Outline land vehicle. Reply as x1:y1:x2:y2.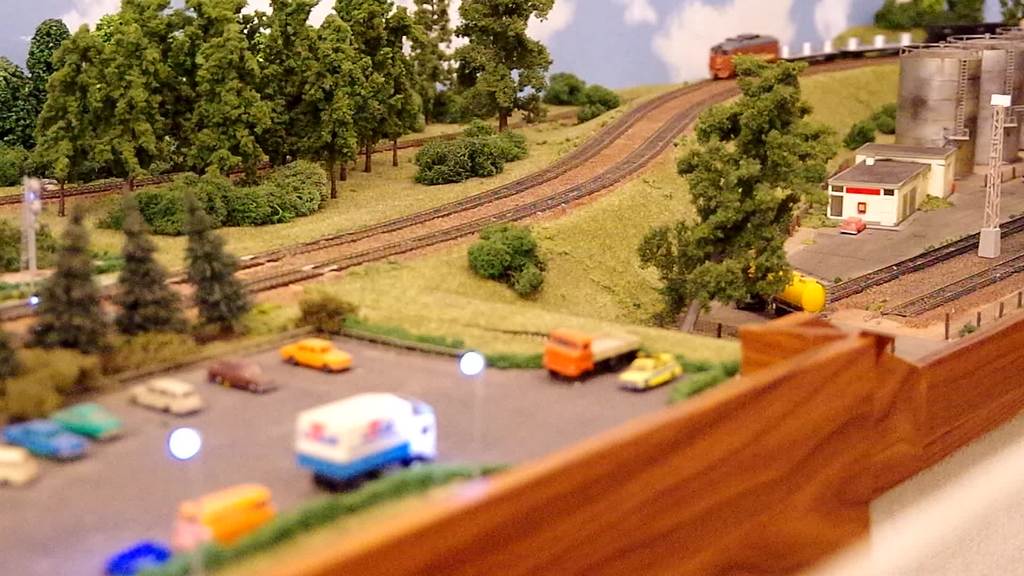
622:347:683:393.
